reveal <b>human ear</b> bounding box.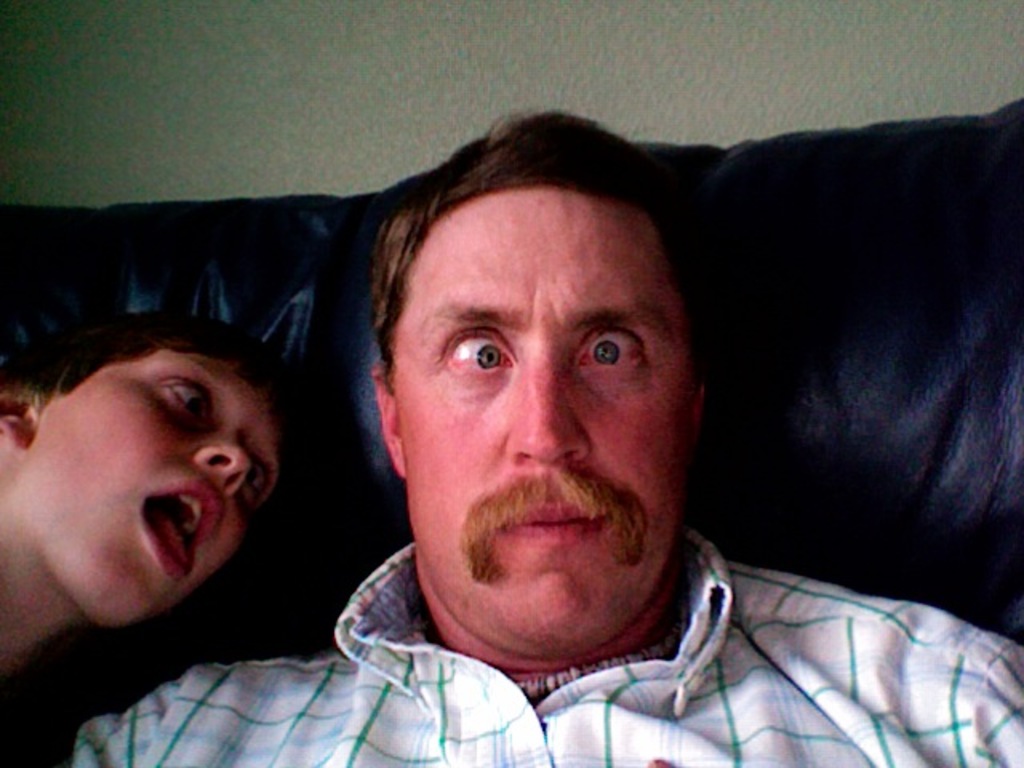
Revealed: (left=376, top=363, right=405, bottom=474).
